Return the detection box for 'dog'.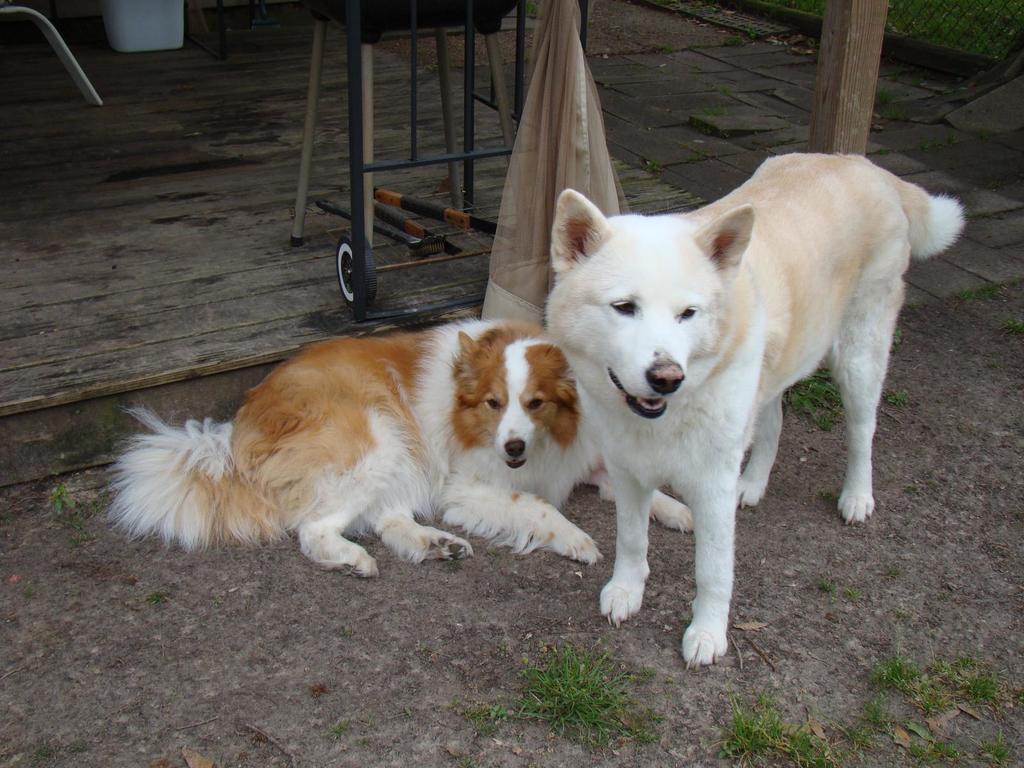
99/317/697/579.
